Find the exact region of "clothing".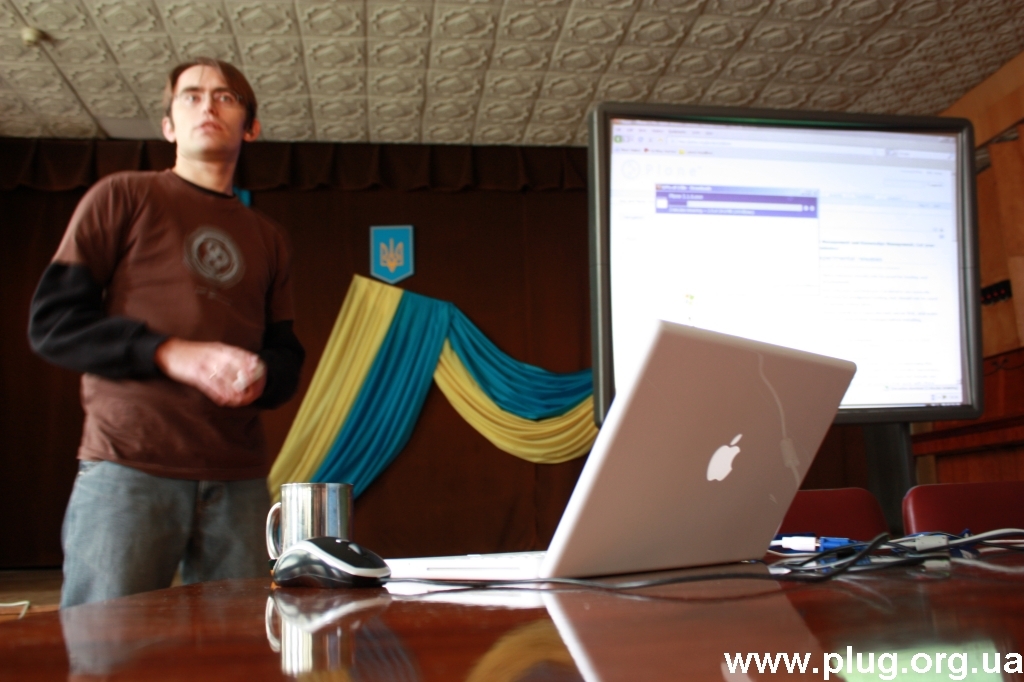
Exact region: bbox(10, 164, 299, 611).
